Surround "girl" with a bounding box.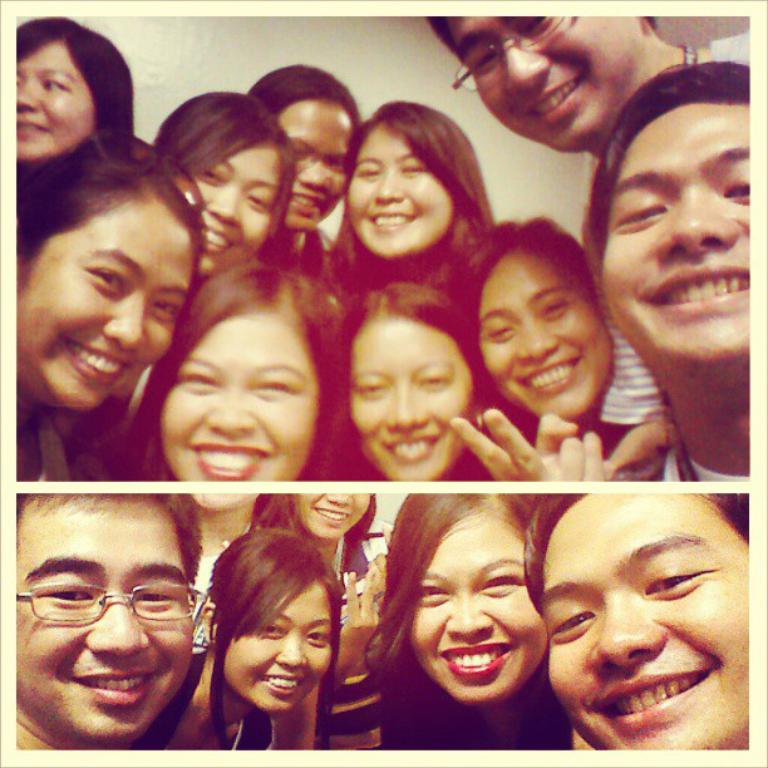
(x1=364, y1=489, x2=597, y2=749).
